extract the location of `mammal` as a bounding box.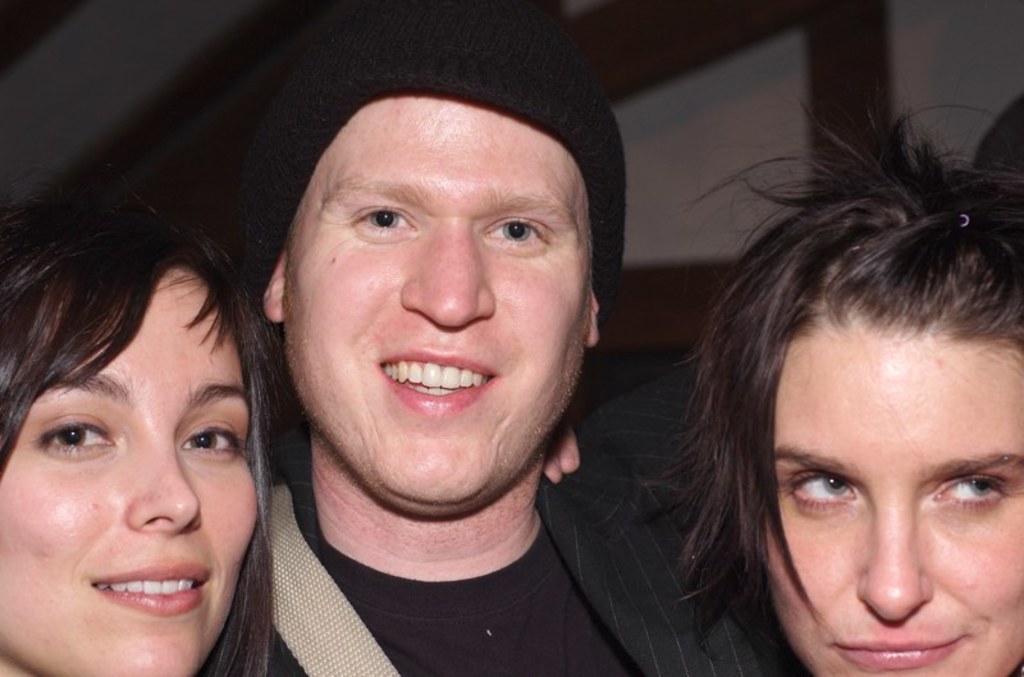
locate(0, 221, 264, 676).
